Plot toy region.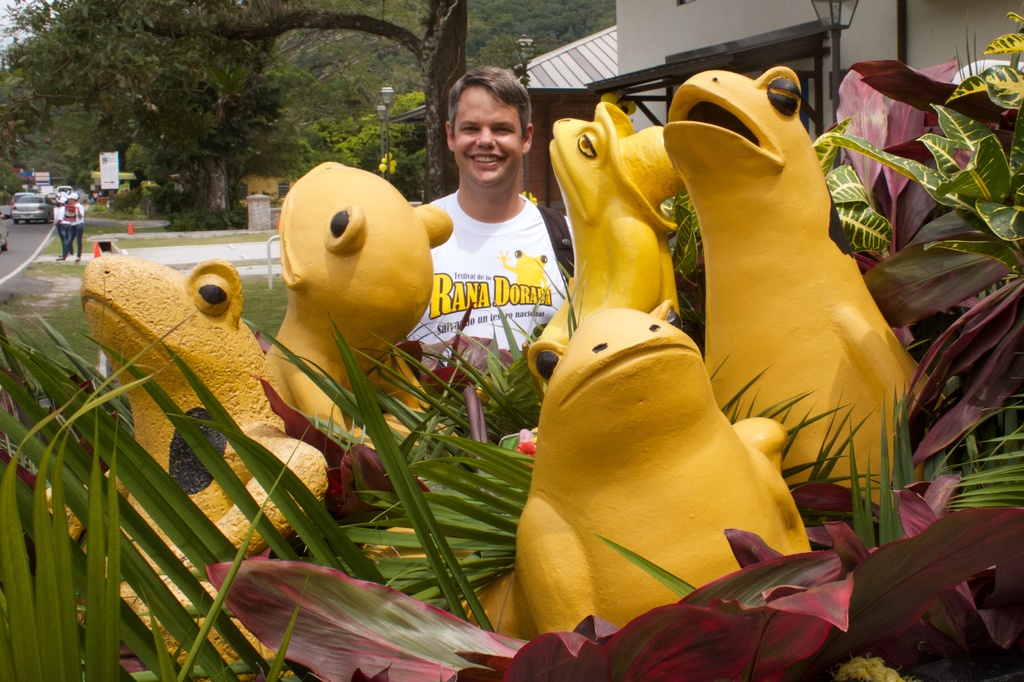
Plotted at (245, 161, 470, 451).
